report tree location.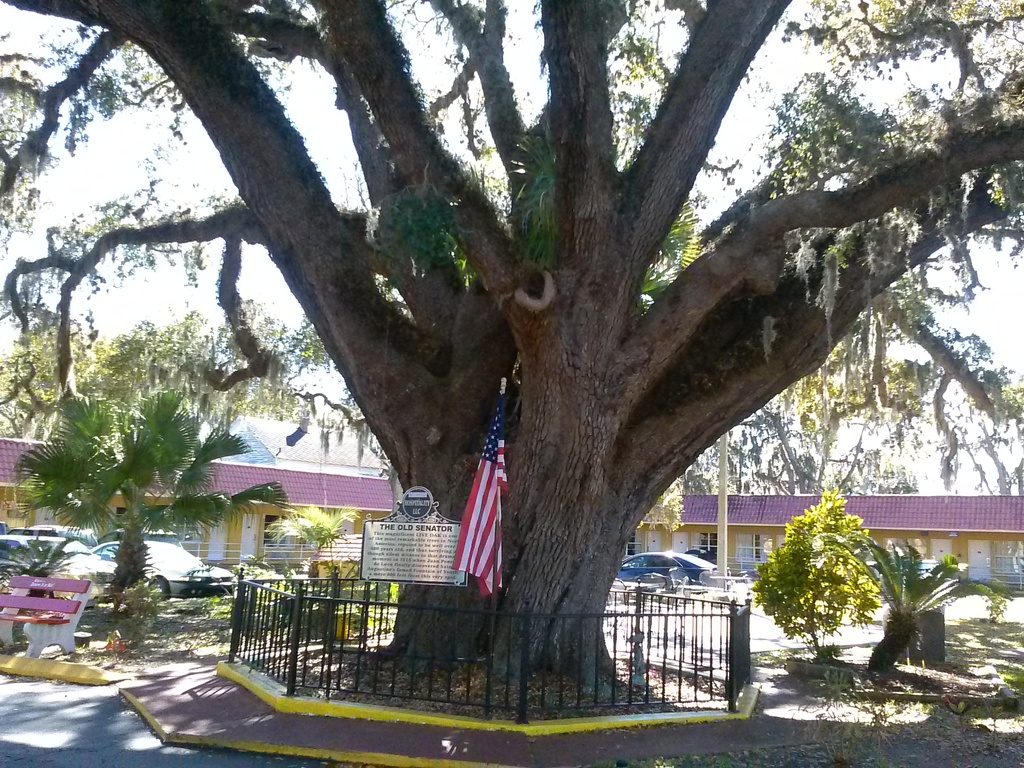
Report: (744,479,883,664).
